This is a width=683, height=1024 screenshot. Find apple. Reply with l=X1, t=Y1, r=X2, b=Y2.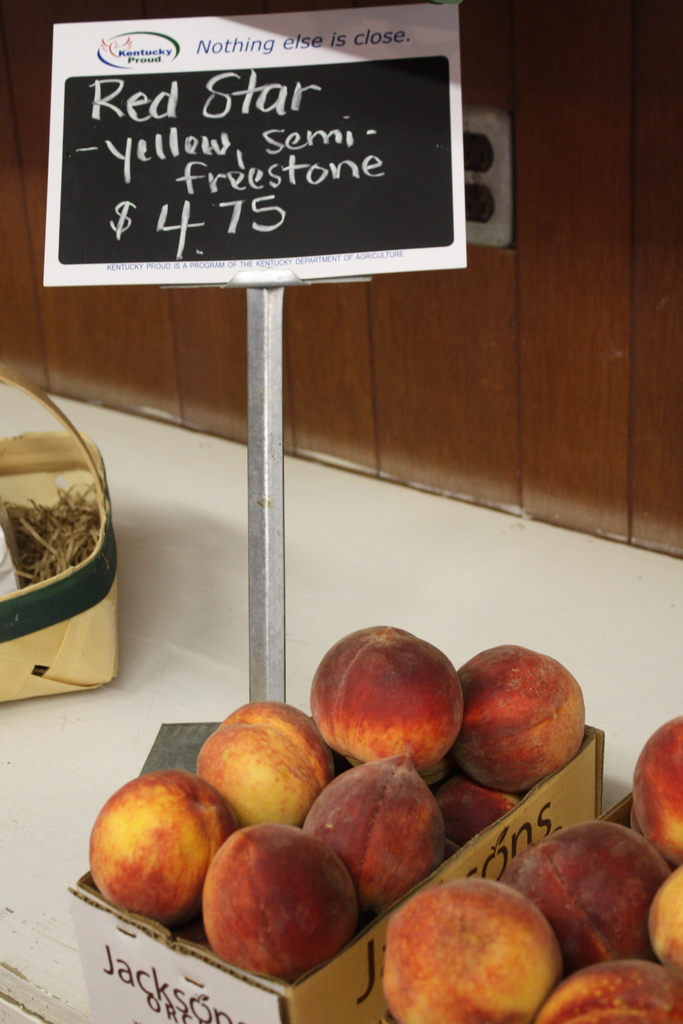
l=377, t=882, r=563, b=1023.
